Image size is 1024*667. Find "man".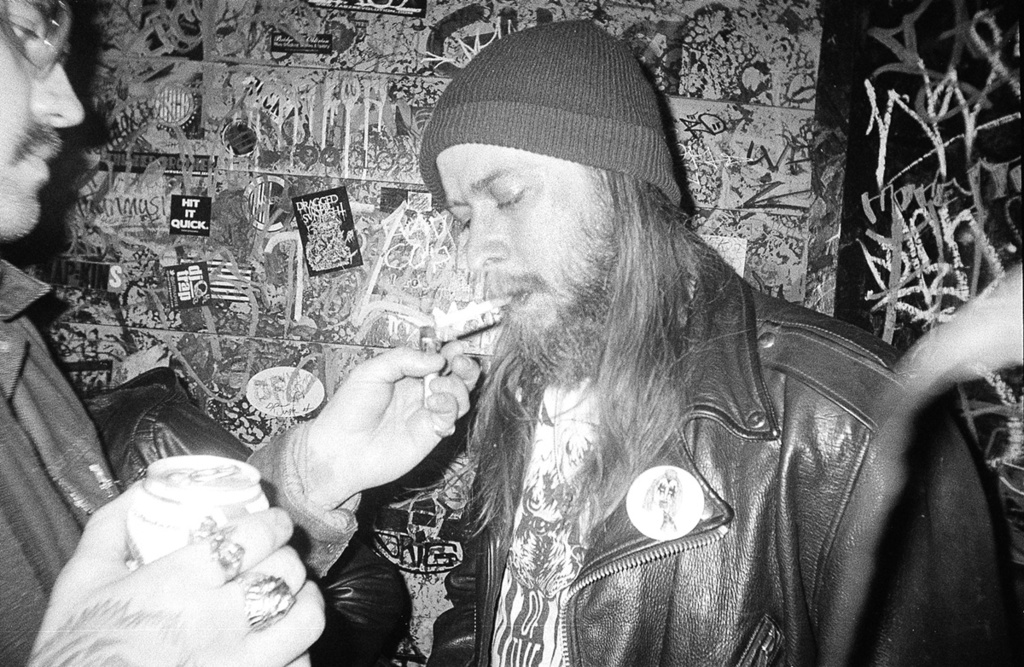
[left=0, top=0, right=489, bottom=666].
